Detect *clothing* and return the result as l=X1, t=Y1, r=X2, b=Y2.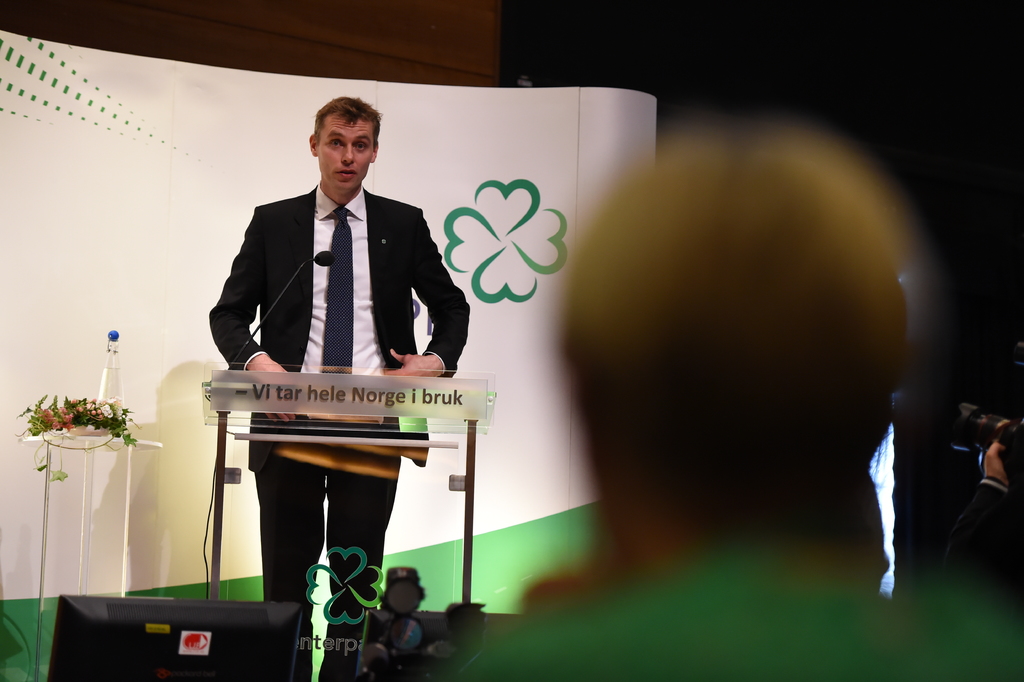
l=202, t=139, r=463, b=665.
